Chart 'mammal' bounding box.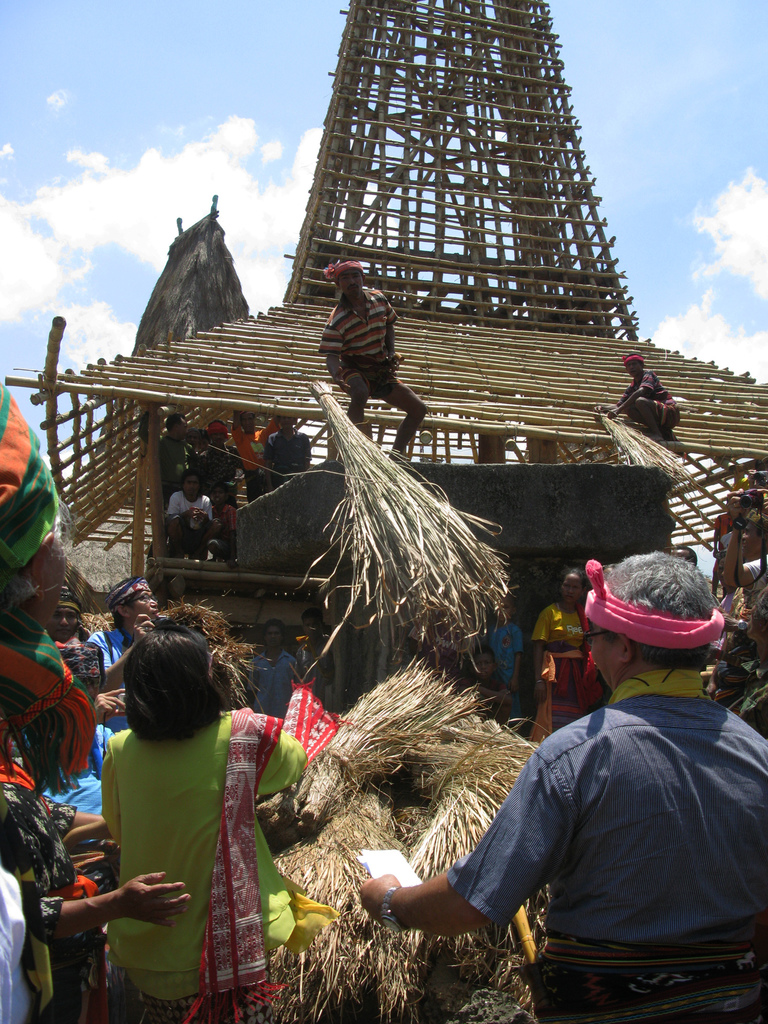
Charted: 157/410/190/519.
